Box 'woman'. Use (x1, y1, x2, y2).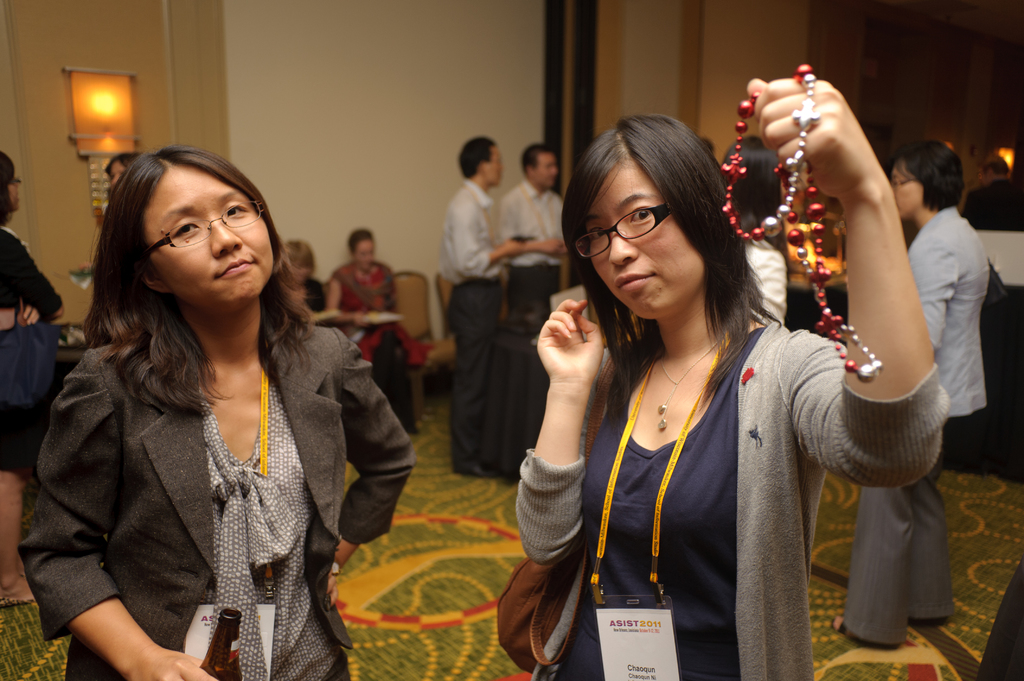
(18, 145, 422, 680).
